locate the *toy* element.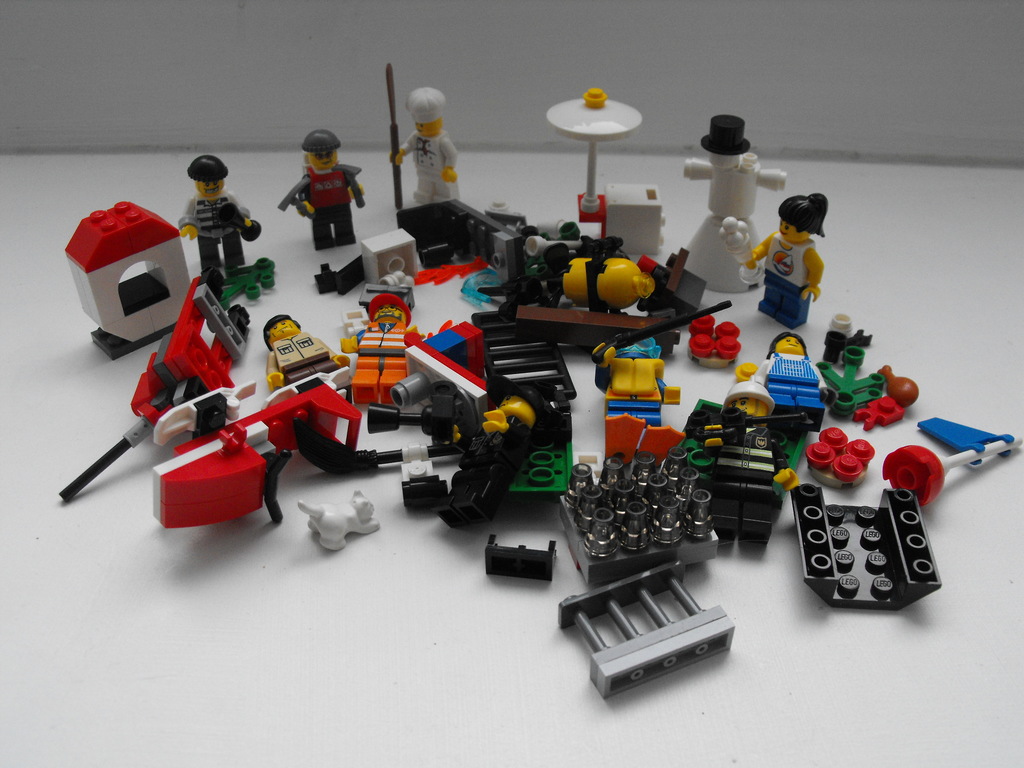
Element bbox: 289 484 386 552.
